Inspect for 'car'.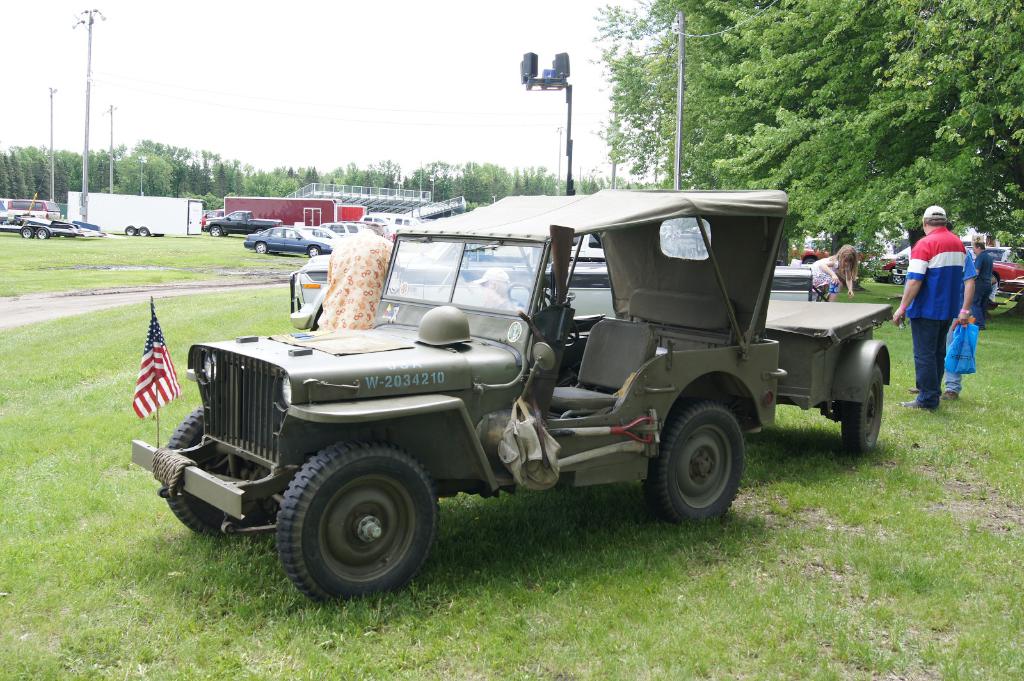
Inspection: bbox=(241, 222, 331, 259).
